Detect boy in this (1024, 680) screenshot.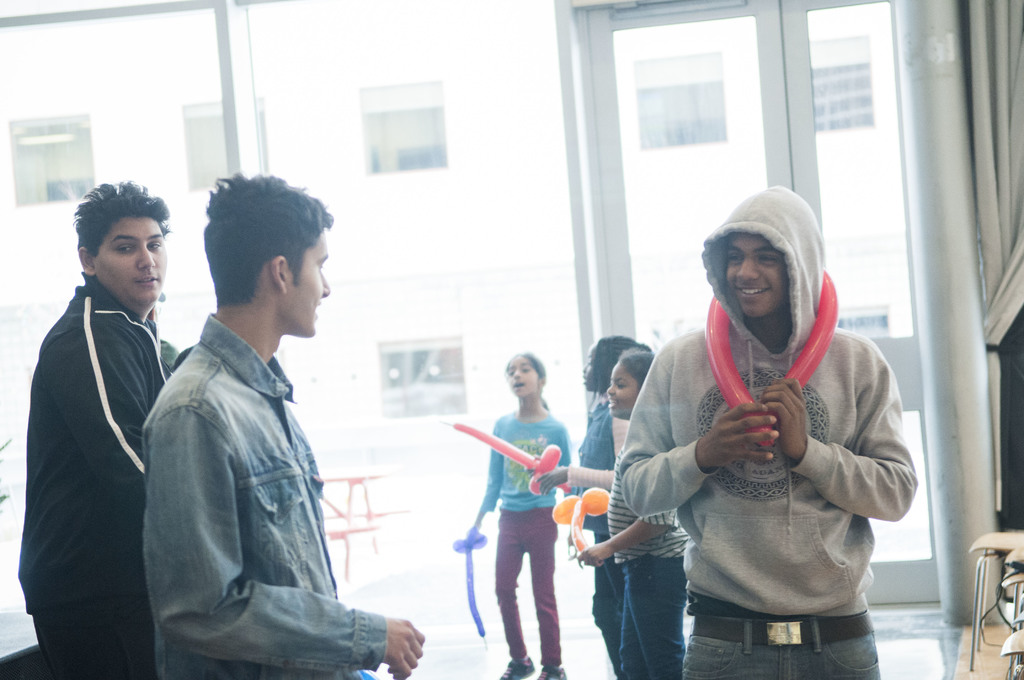
Detection: bbox=[619, 180, 922, 679].
